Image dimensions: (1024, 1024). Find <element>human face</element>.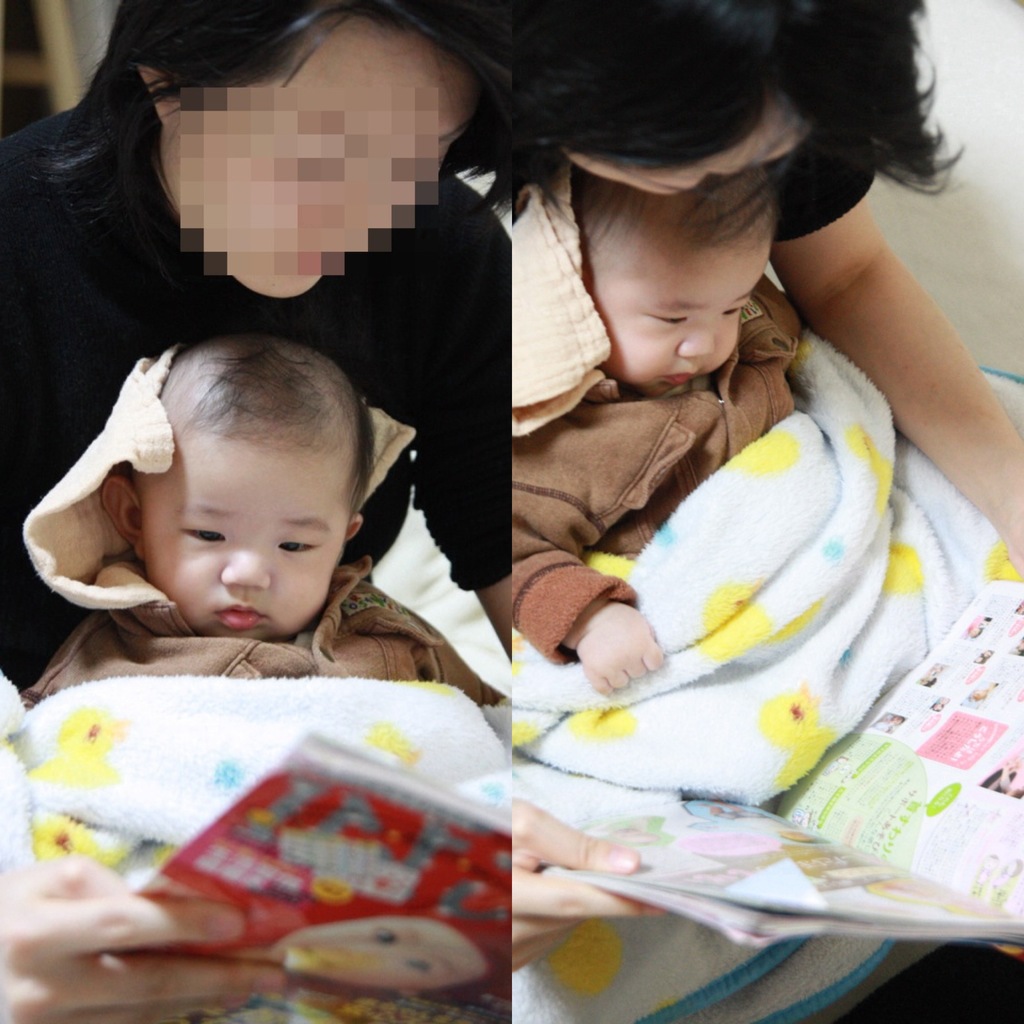
<bbox>125, 451, 346, 629</bbox>.
